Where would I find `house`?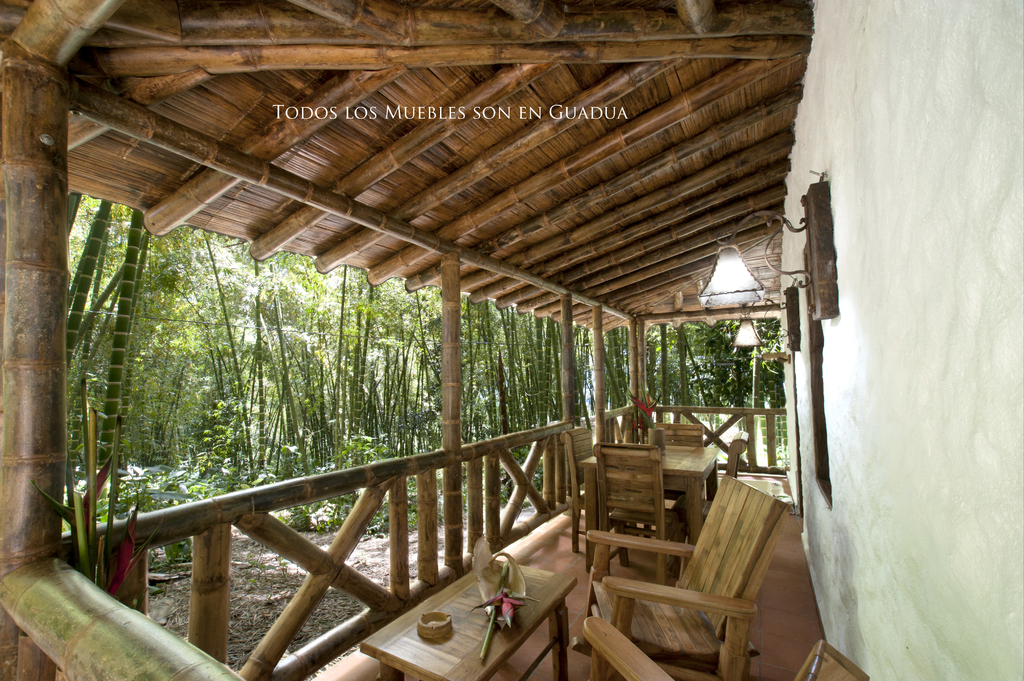
At left=0, top=0, right=1023, bottom=680.
